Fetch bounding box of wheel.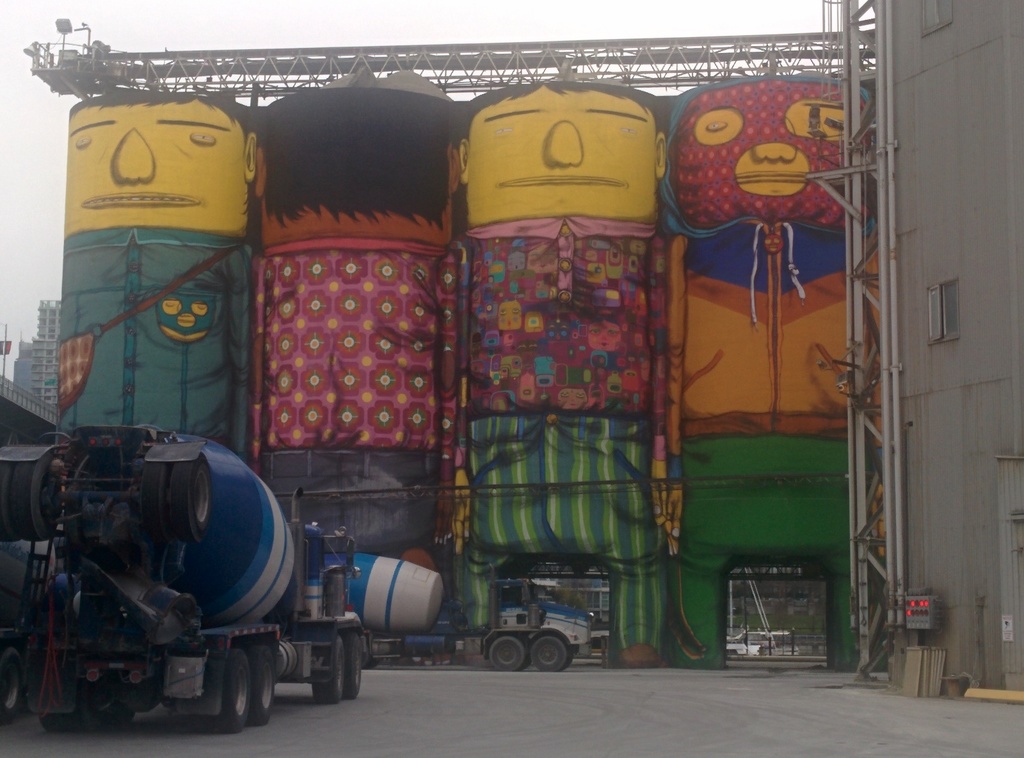
Bbox: Rect(0, 646, 26, 726).
